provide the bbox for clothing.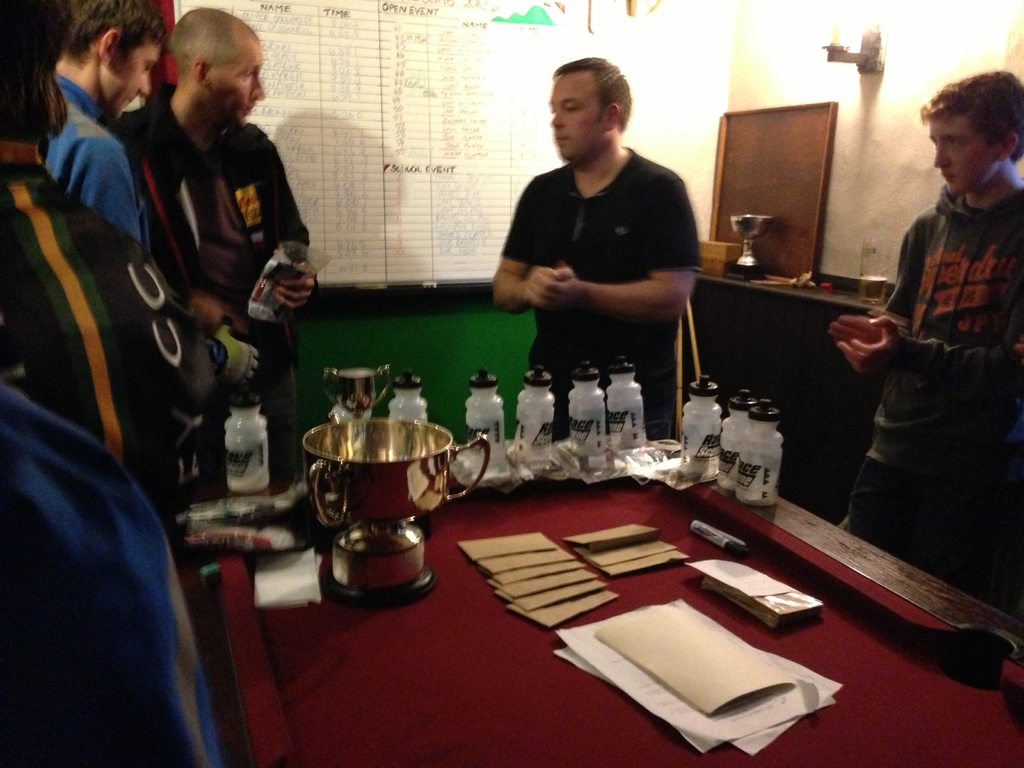
crop(845, 179, 1023, 622).
